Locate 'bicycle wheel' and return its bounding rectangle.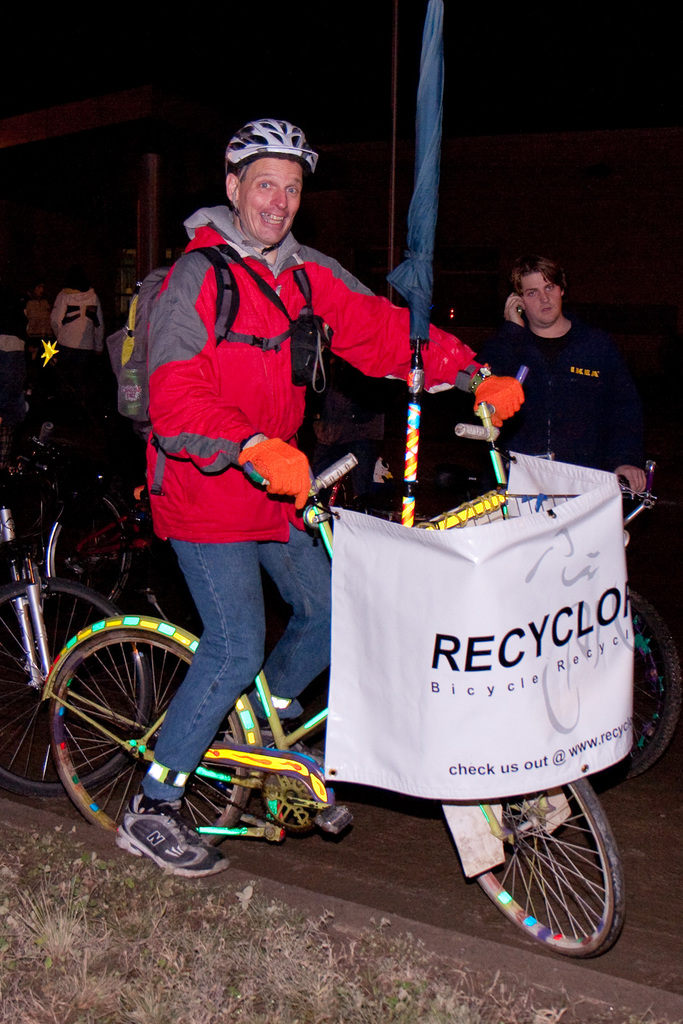
pyautogui.locateOnScreen(595, 586, 682, 784).
